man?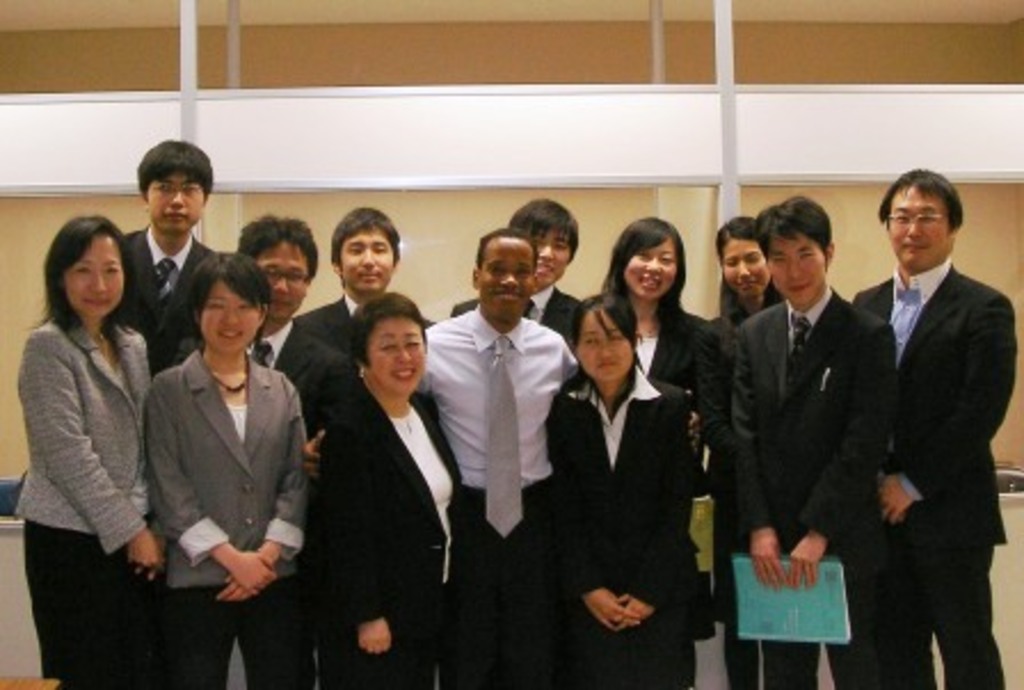
rect(302, 233, 709, 688)
